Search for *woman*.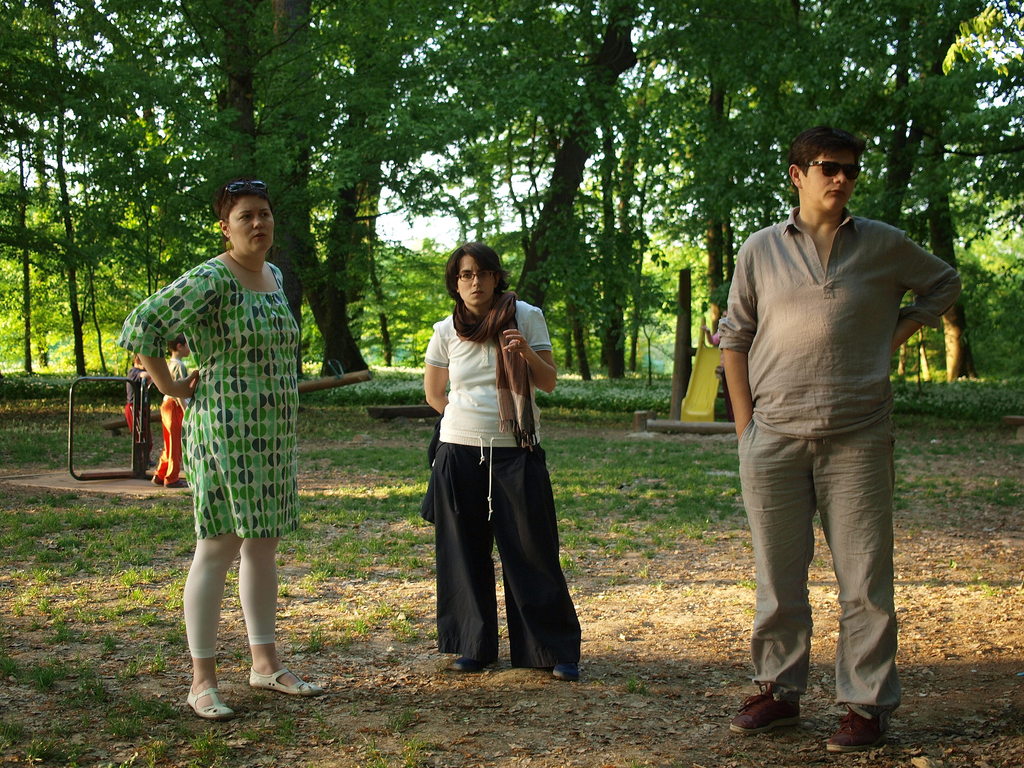
Found at [418, 253, 570, 695].
